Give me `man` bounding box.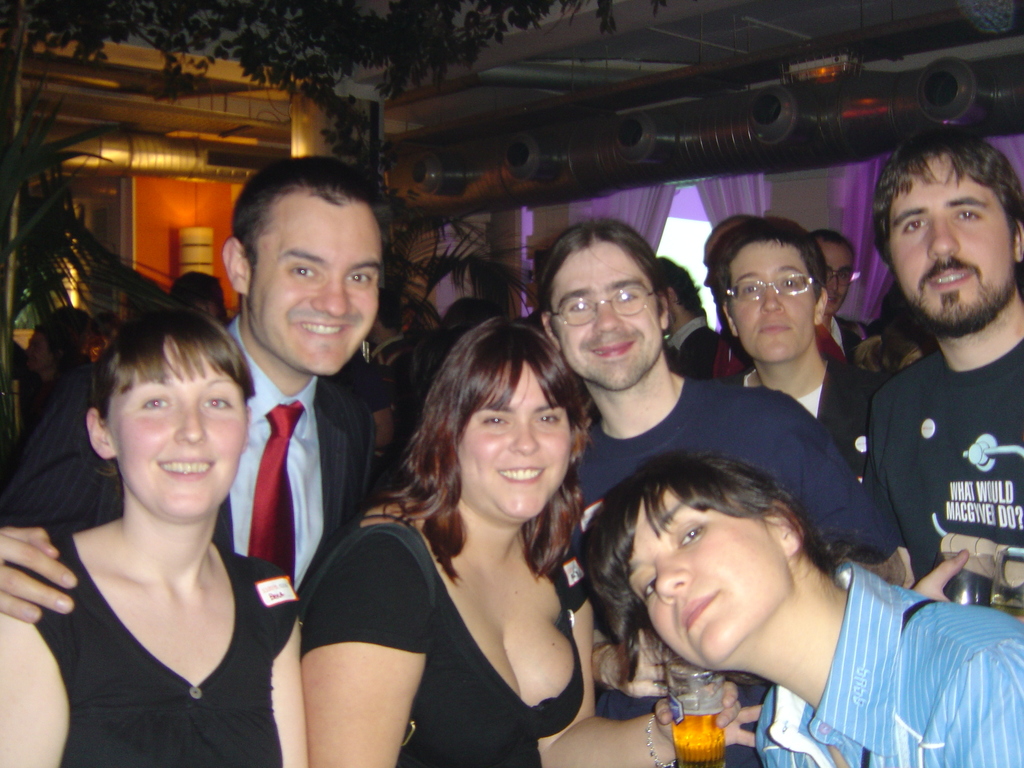
(715, 228, 874, 387).
